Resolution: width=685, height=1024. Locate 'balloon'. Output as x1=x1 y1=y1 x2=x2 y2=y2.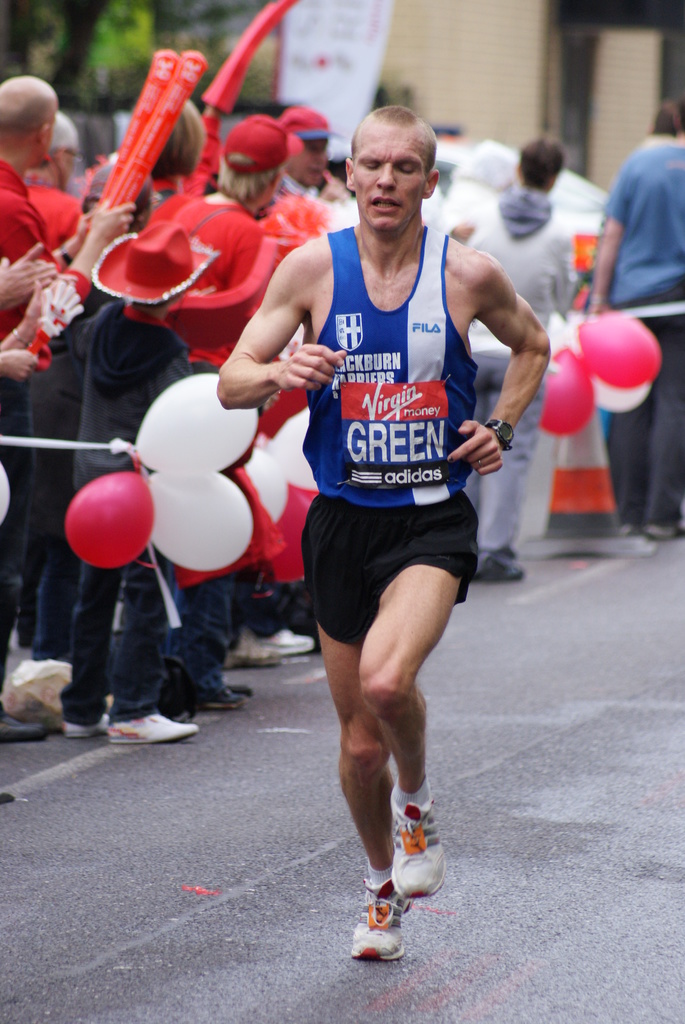
x1=579 y1=310 x2=665 y2=393.
